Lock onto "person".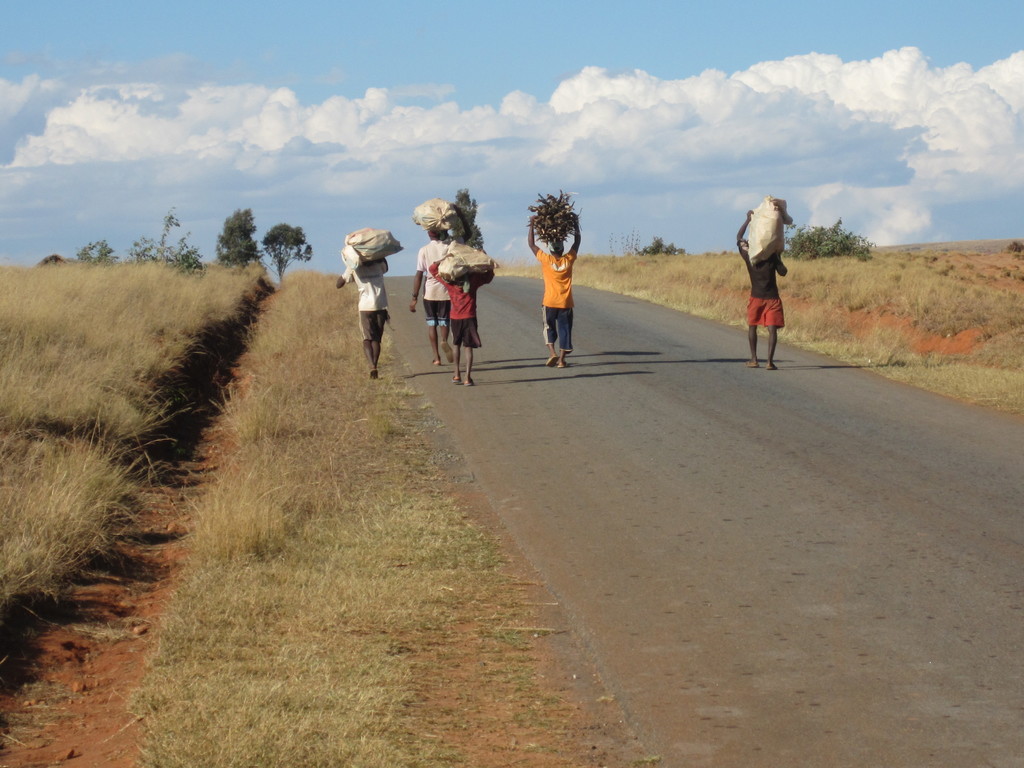
Locked: x1=435, y1=252, x2=486, y2=395.
